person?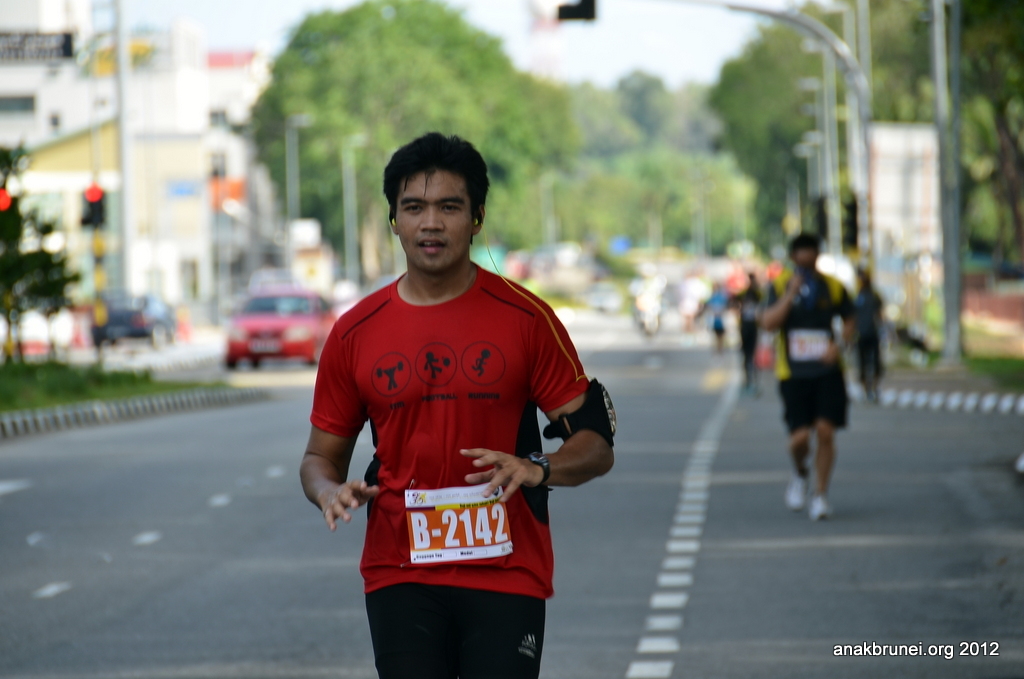
705 272 767 393
